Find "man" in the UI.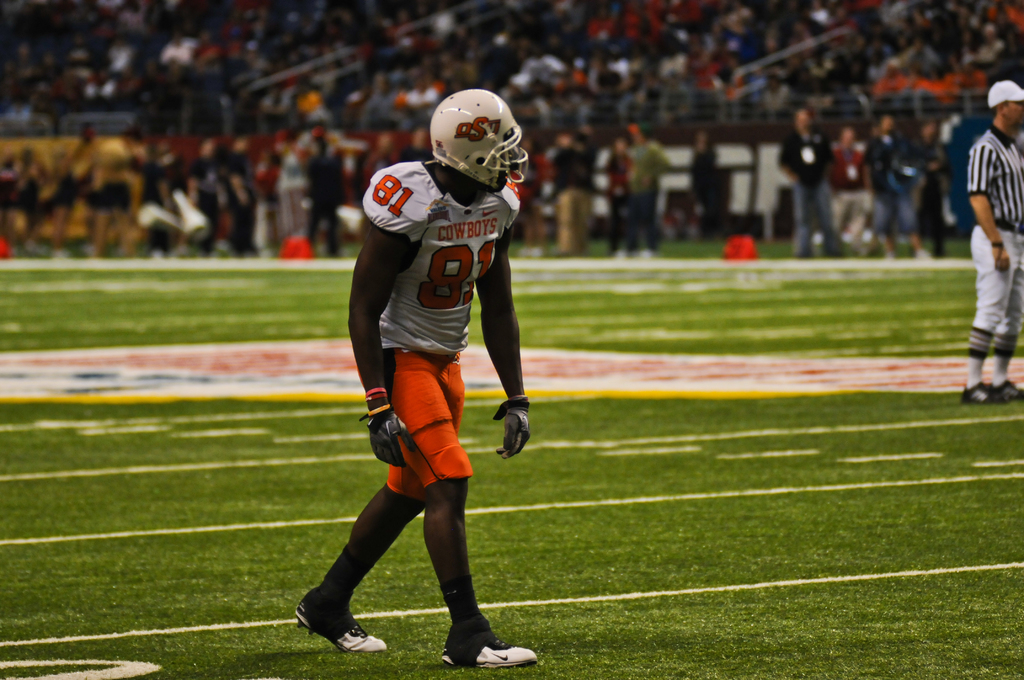
UI element at select_region(863, 115, 931, 263).
